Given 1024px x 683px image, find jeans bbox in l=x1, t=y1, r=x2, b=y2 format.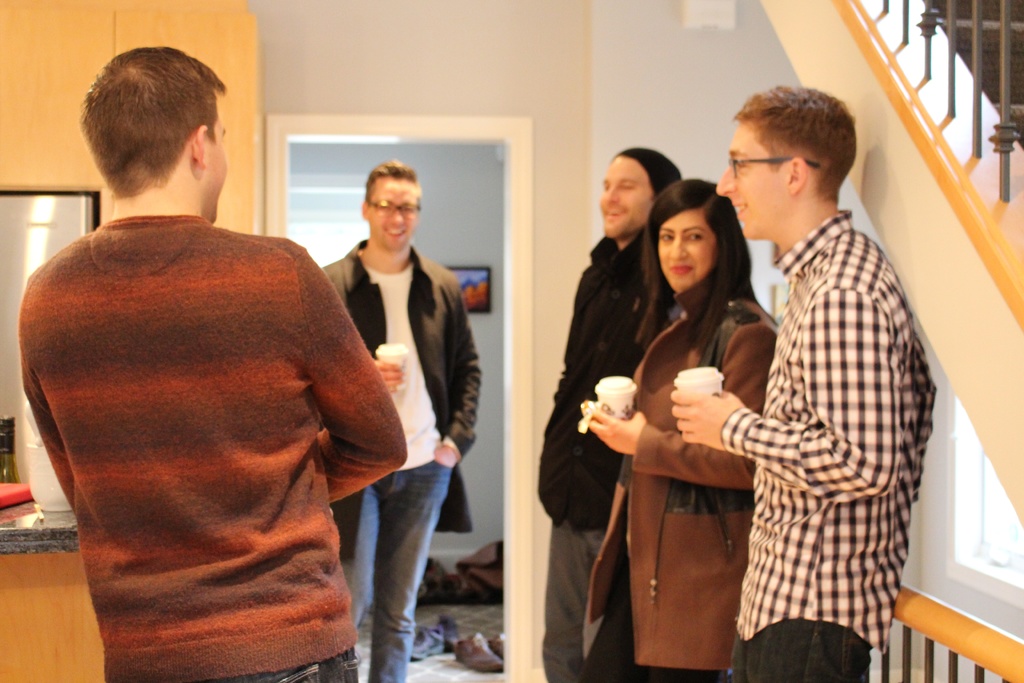
l=726, t=619, r=876, b=682.
